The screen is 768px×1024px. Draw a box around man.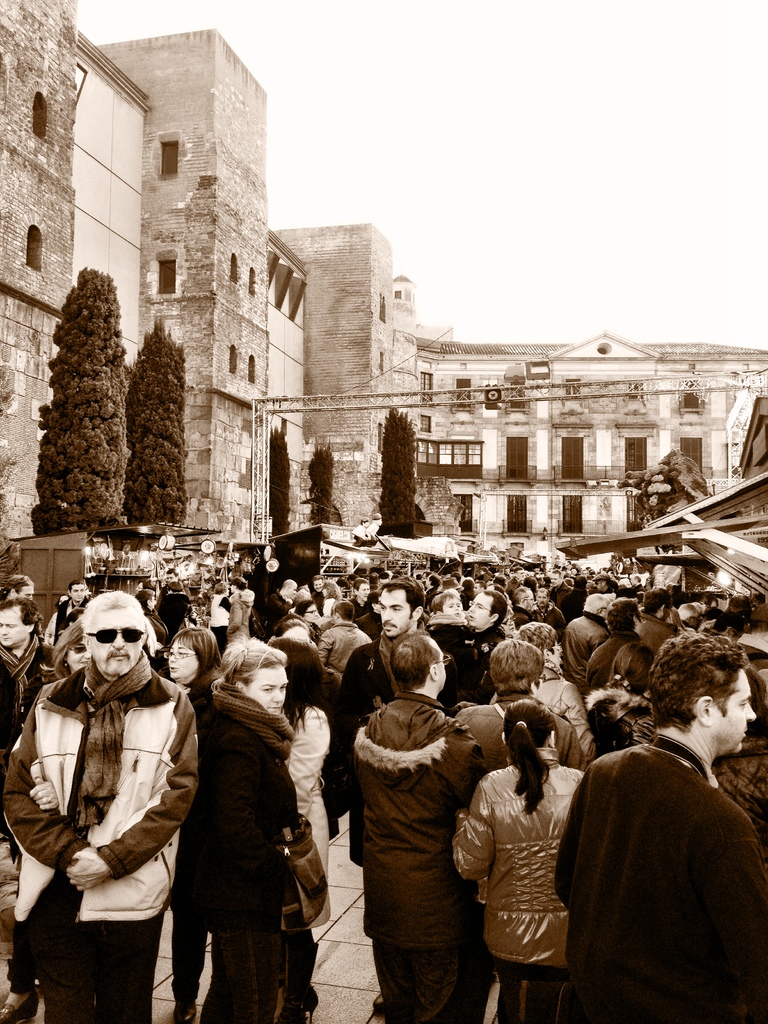
[left=579, top=567, right=593, bottom=579].
